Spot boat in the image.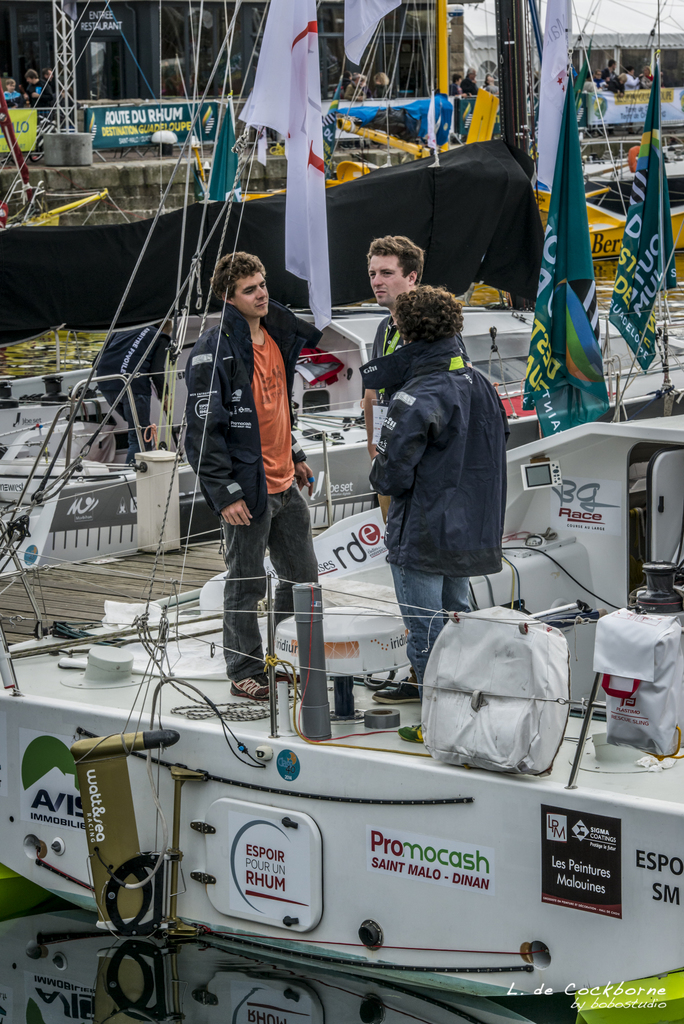
boat found at rect(0, 13, 683, 600).
